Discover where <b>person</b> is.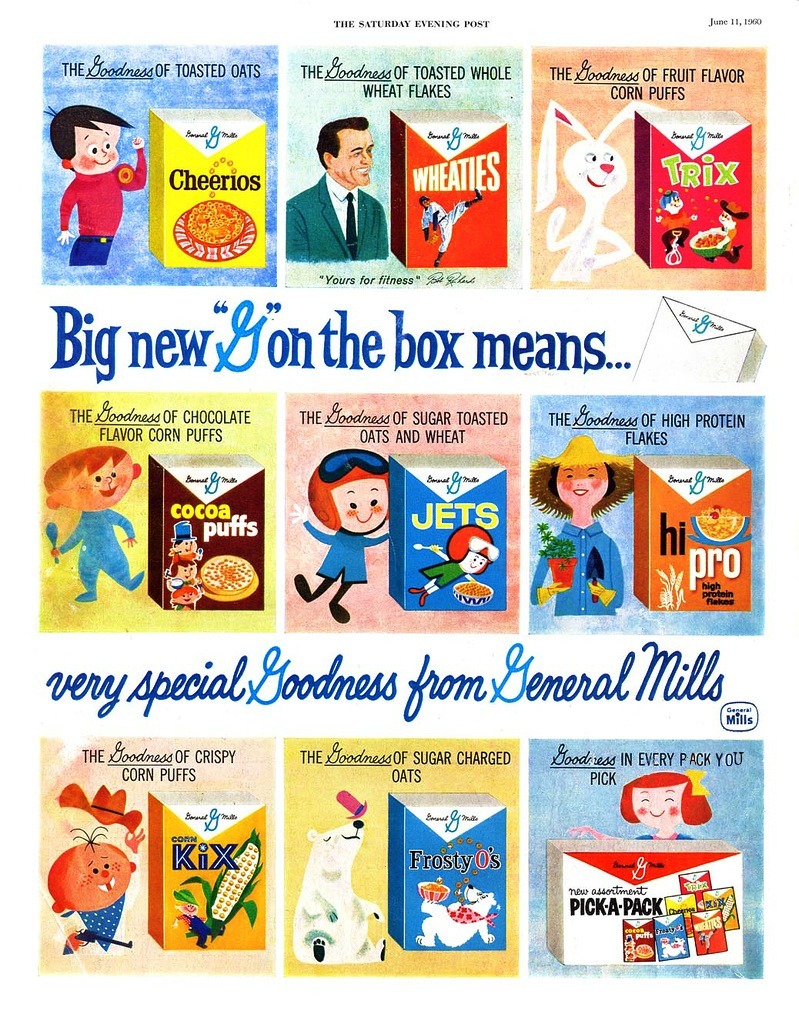
Discovered at <bbox>288, 440, 392, 628</bbox>.
